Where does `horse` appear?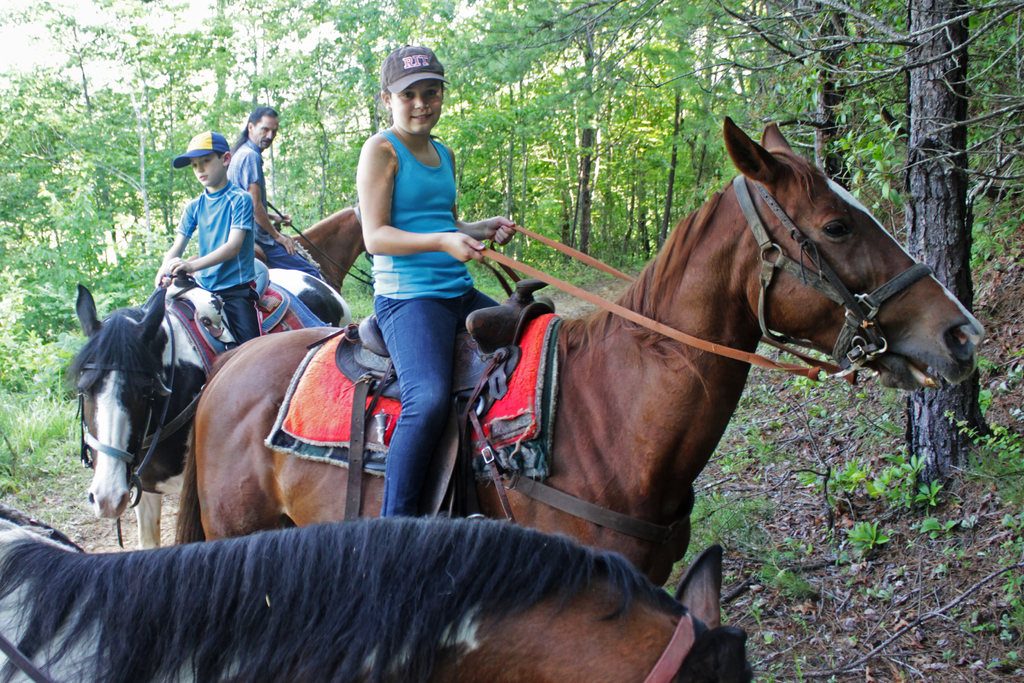
Appears at BBox(173, 118, 988, 583).
